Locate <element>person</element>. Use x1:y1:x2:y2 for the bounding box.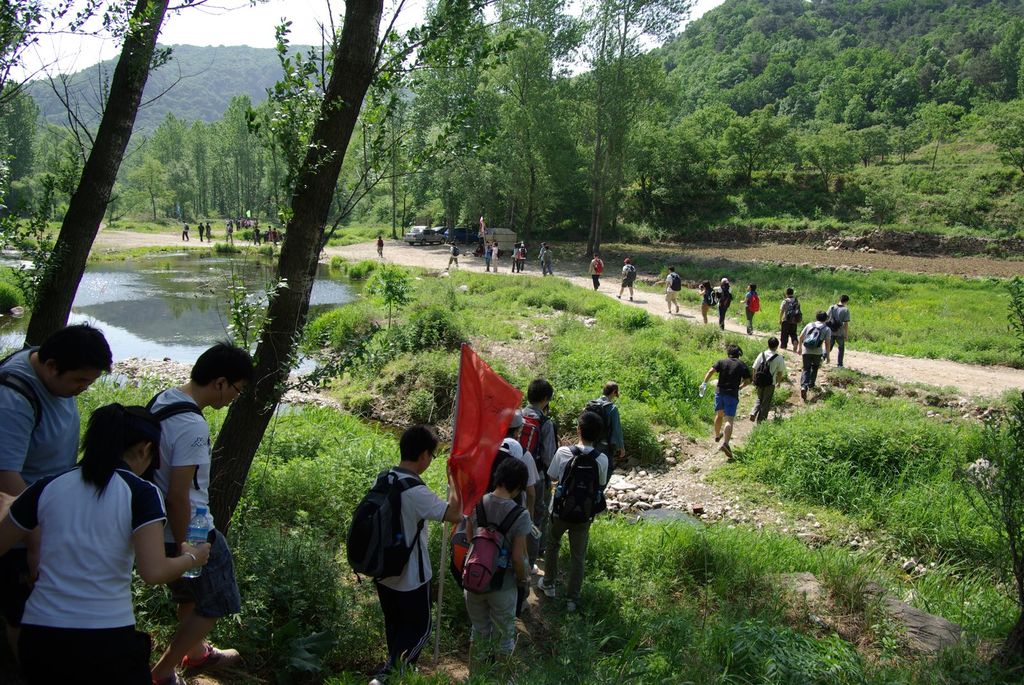
196:219:205:242.
